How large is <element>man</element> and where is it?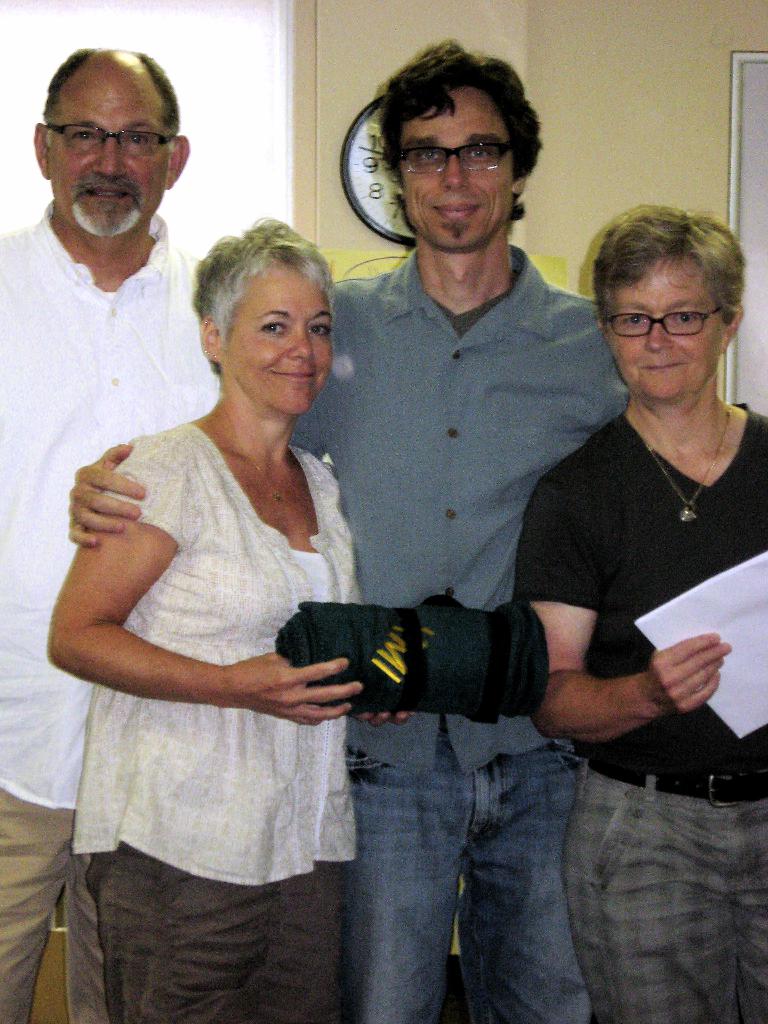
Bounding box: rect(0, 46, 225, 1023).
